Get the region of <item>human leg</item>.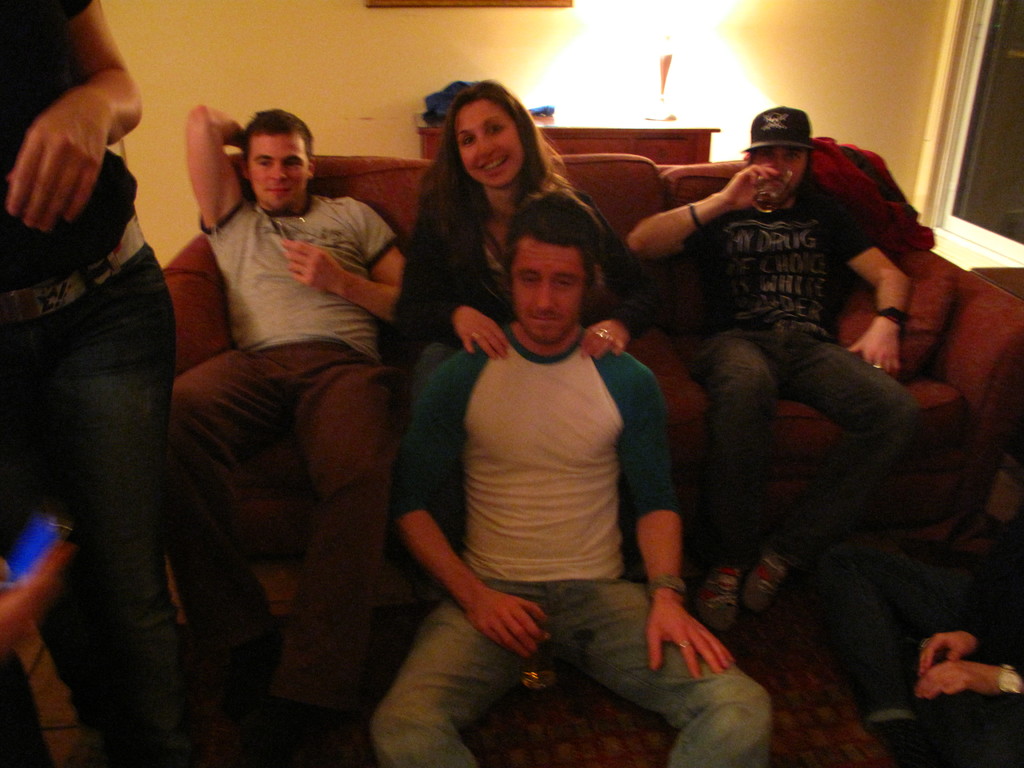
[left=289, top=329, right=396, bottom=611].
